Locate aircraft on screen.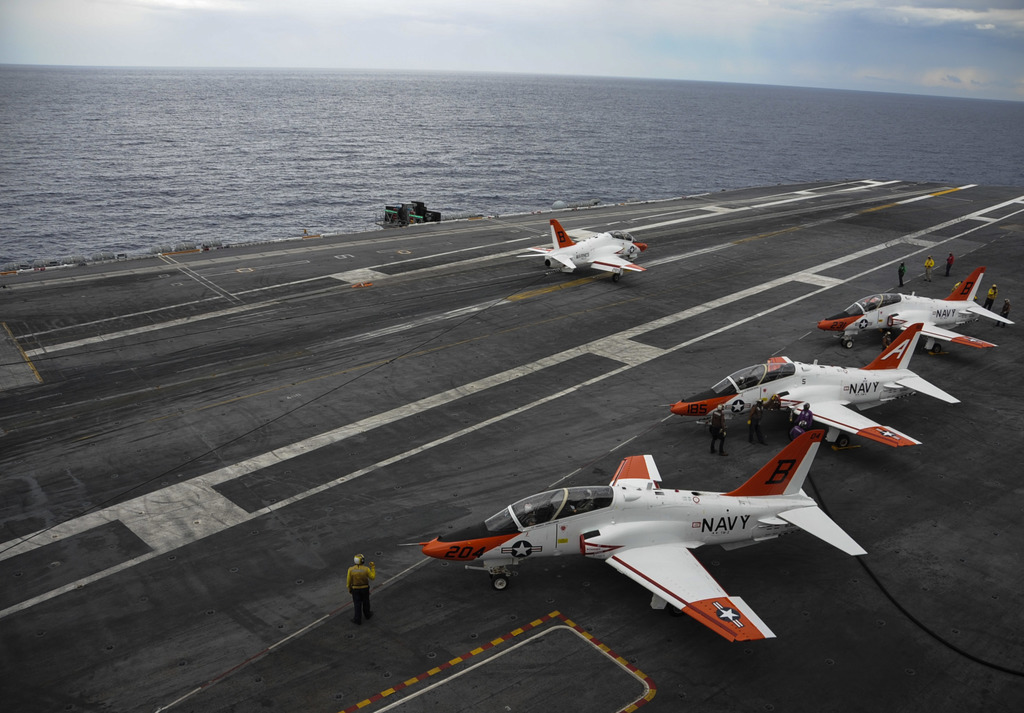
On screen at bbox=[396, 408, 922, 641].
